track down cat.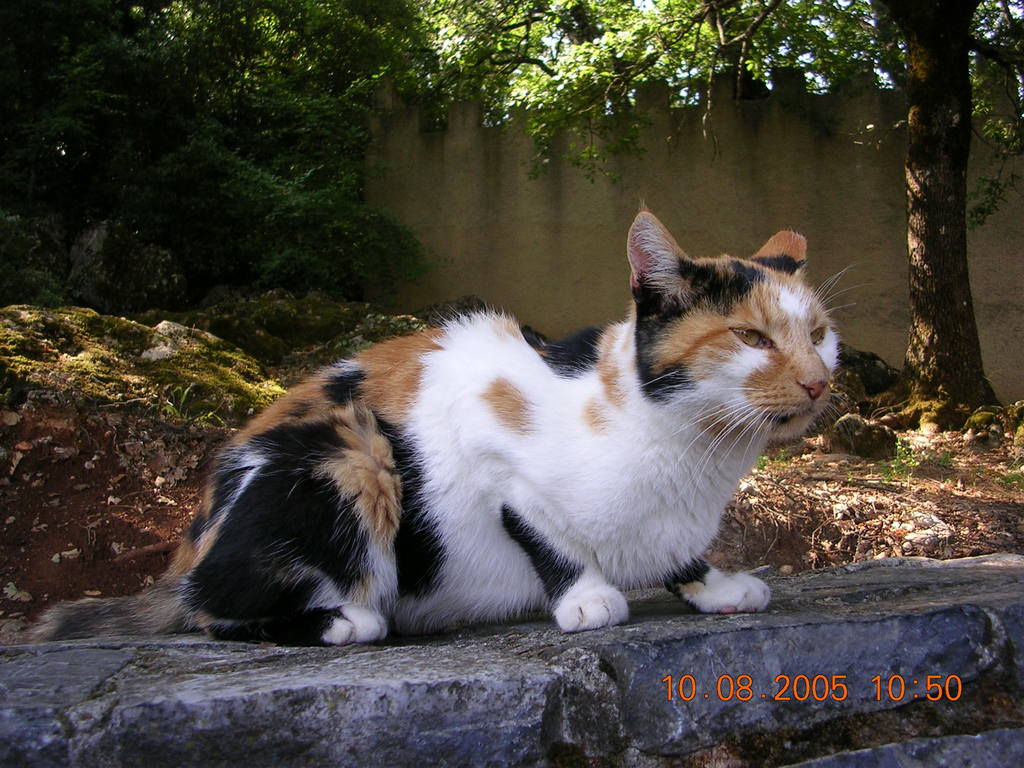
Tracked to 28,196,874,639.
